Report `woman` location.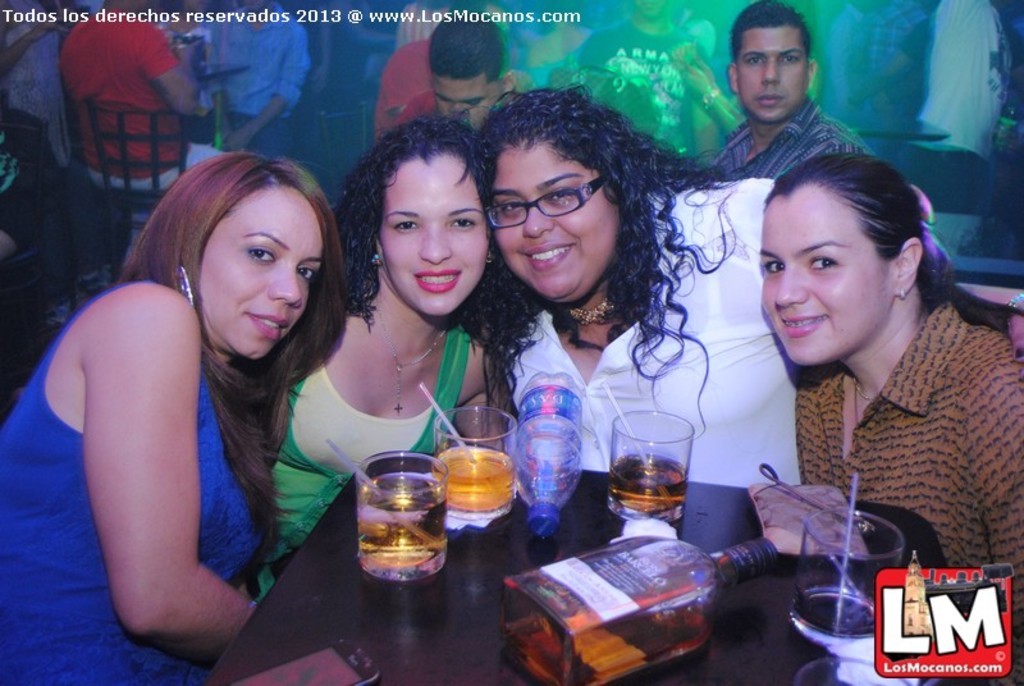
Report: <bbox>470, 84, 801, 491</bbox>.
